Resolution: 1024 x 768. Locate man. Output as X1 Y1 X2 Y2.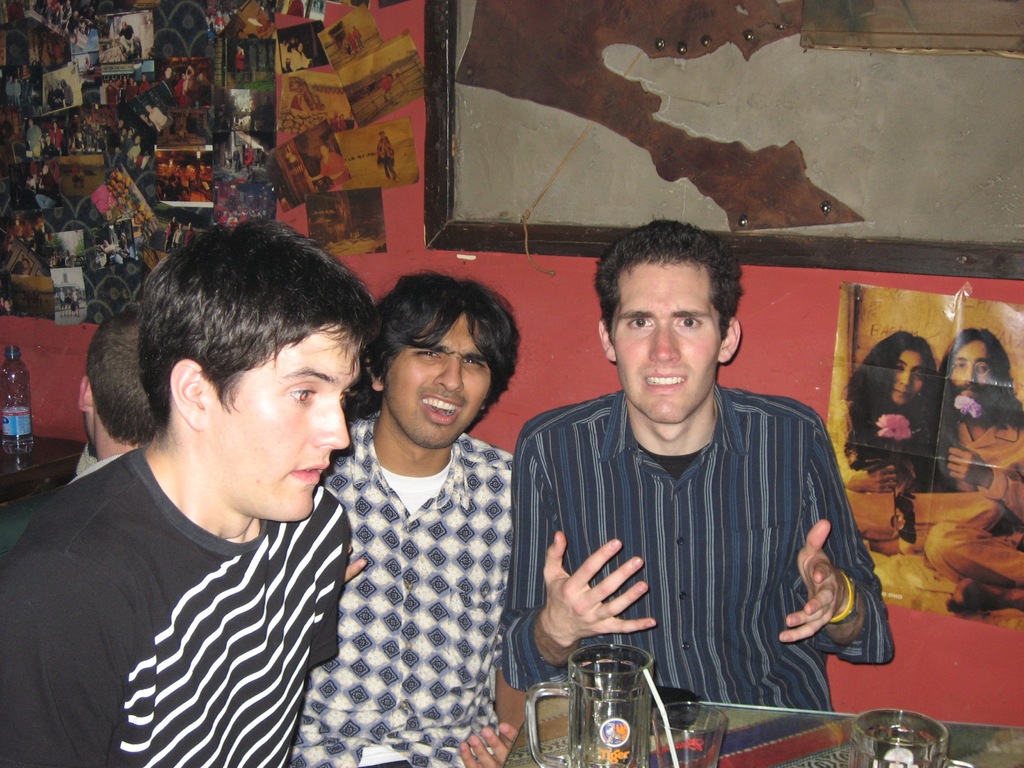
504 209 899 716.
